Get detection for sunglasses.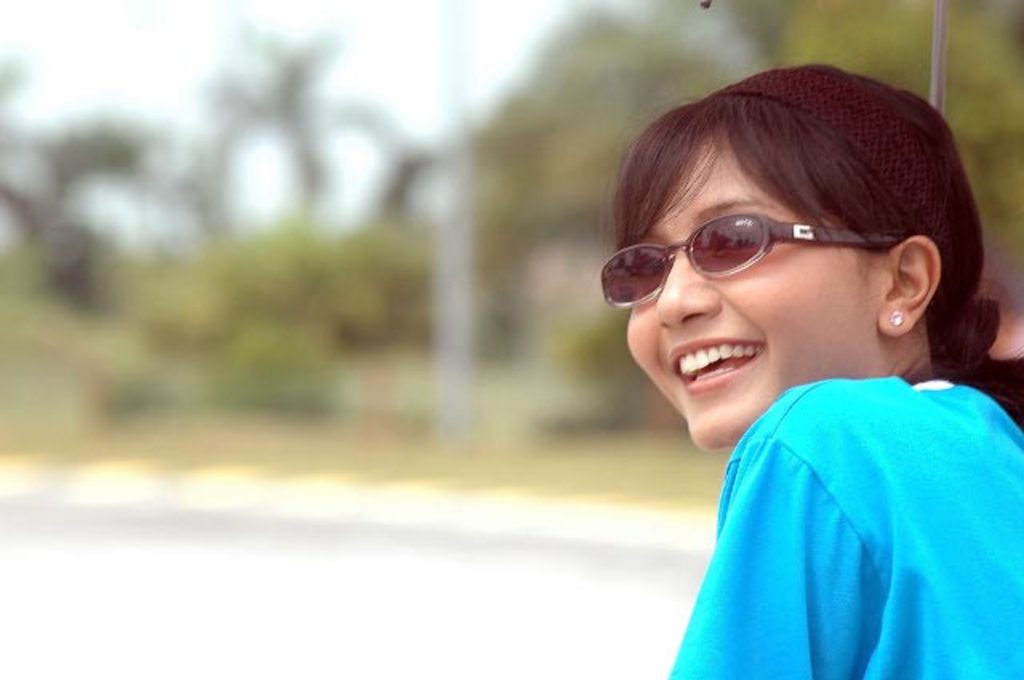
Detection: detection(603, 213, 915, 310).
